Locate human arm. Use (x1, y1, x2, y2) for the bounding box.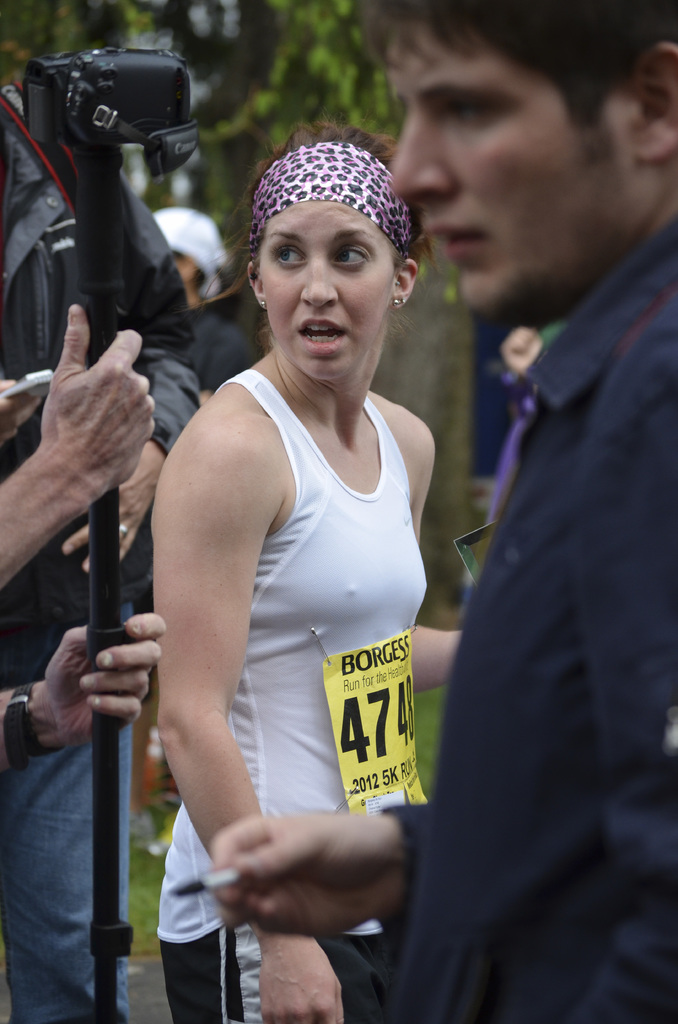
(503, 326, 545, 382).
